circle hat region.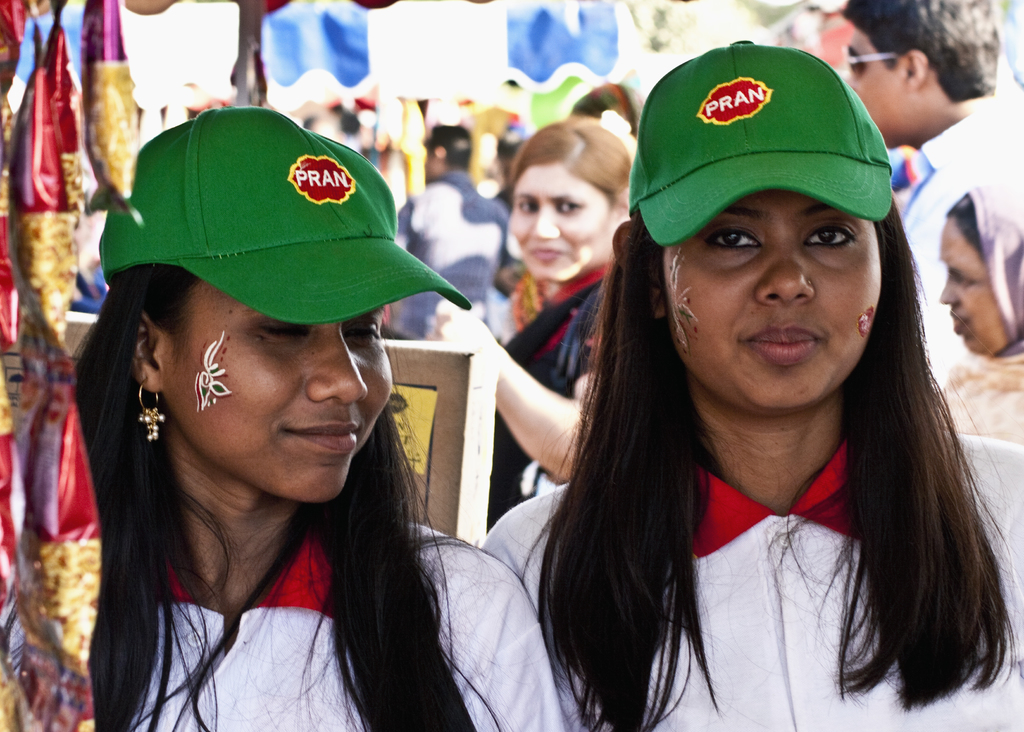
Region: left=627, top=32, right=897, bottom=249.
